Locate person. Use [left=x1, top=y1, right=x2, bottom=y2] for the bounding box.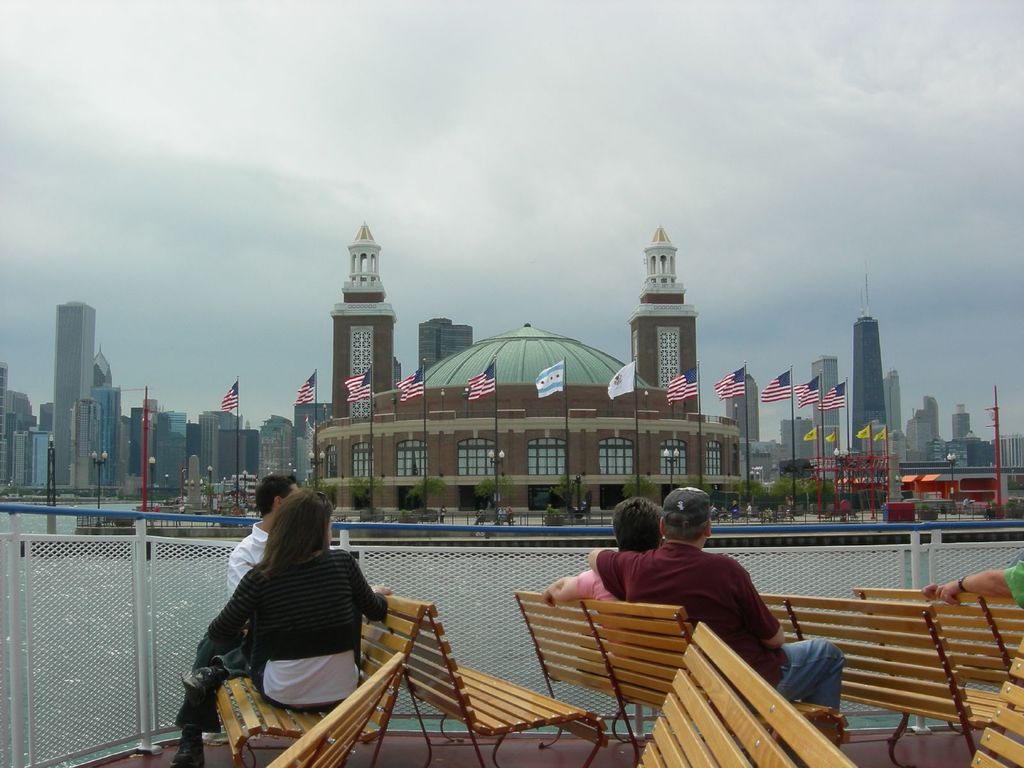
[left=202, top=491, right=376, bottom=753].
